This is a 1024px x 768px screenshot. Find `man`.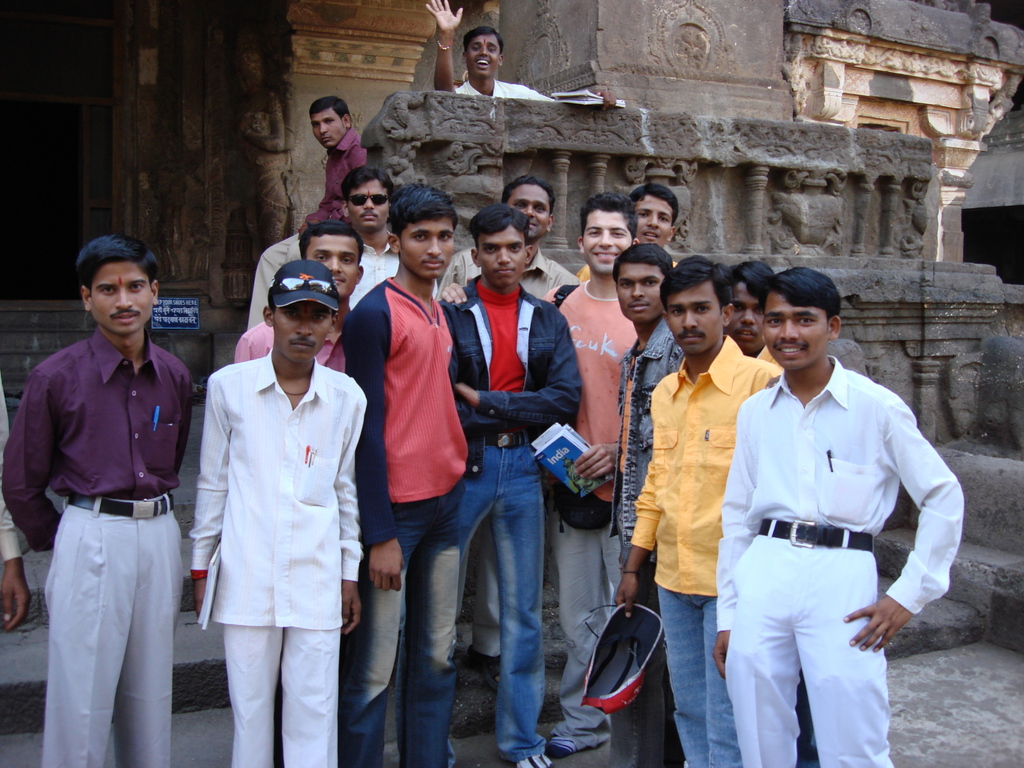
Bounding box: <box>245,89,370,327</box>.
